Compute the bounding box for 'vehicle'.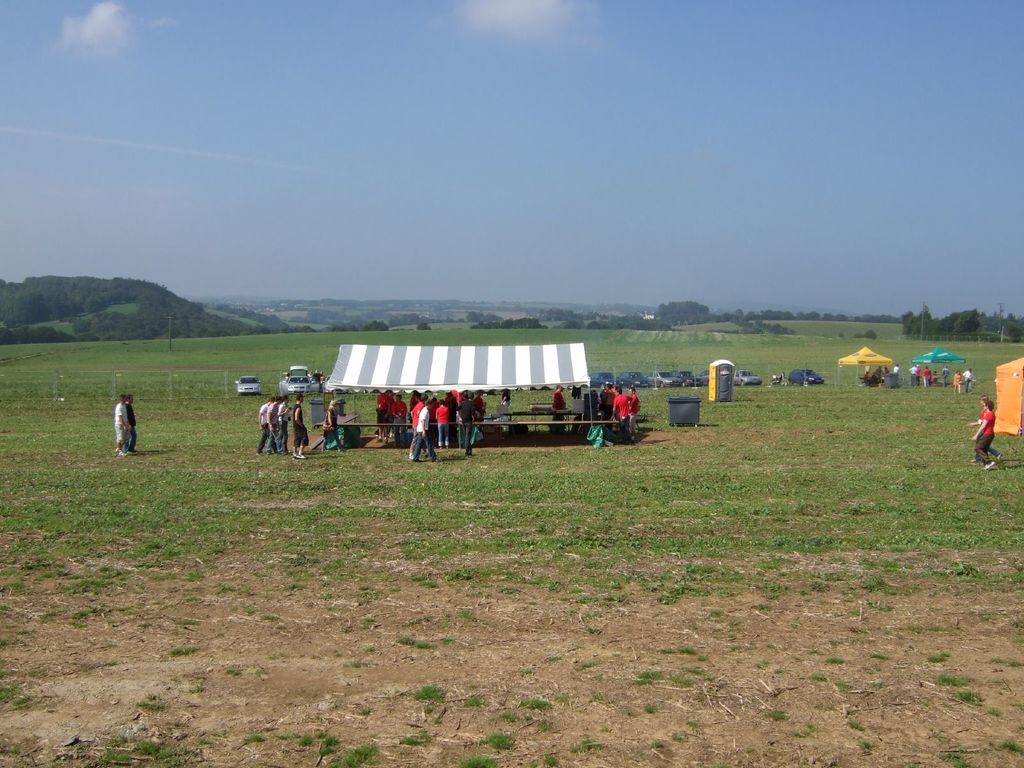
697 371 712 385.
